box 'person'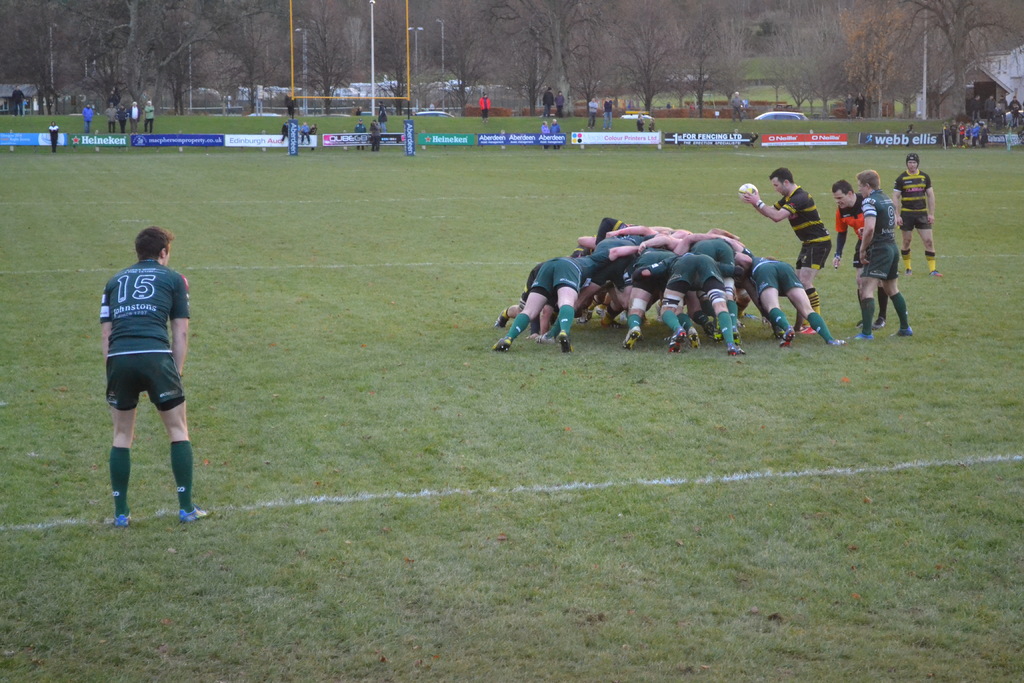
[x1=355, y1=116, x2=370, y2=151]
